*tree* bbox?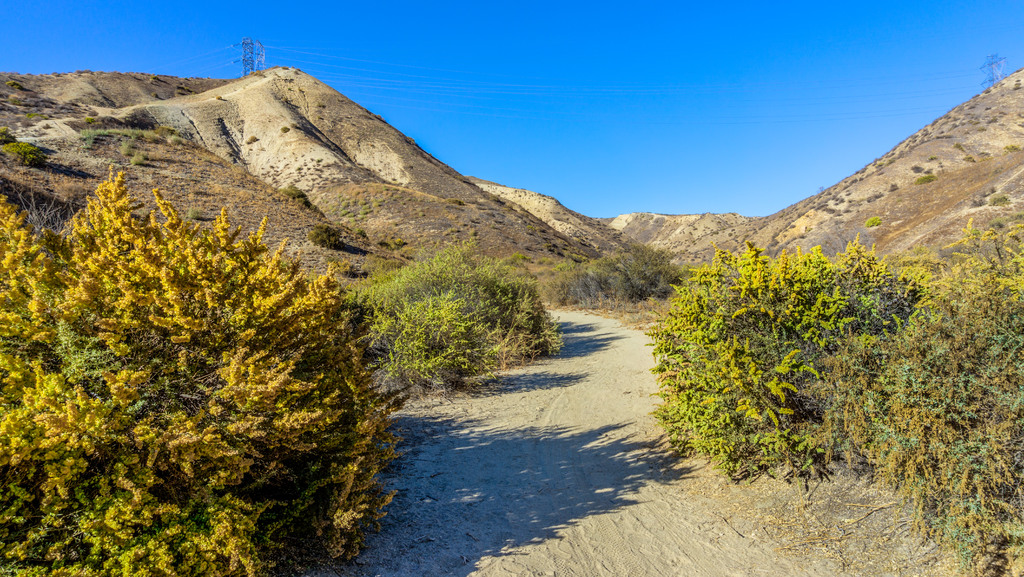
(837,210,1023,576)
